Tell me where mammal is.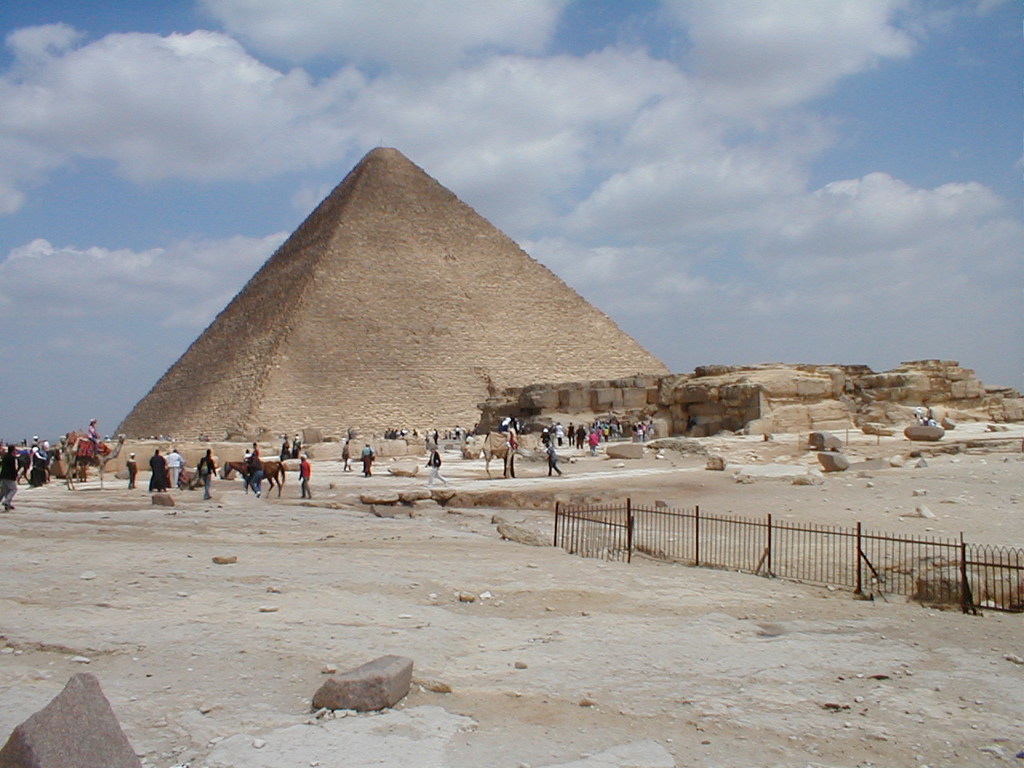
mammal is at [198, 449, 217, 501].
